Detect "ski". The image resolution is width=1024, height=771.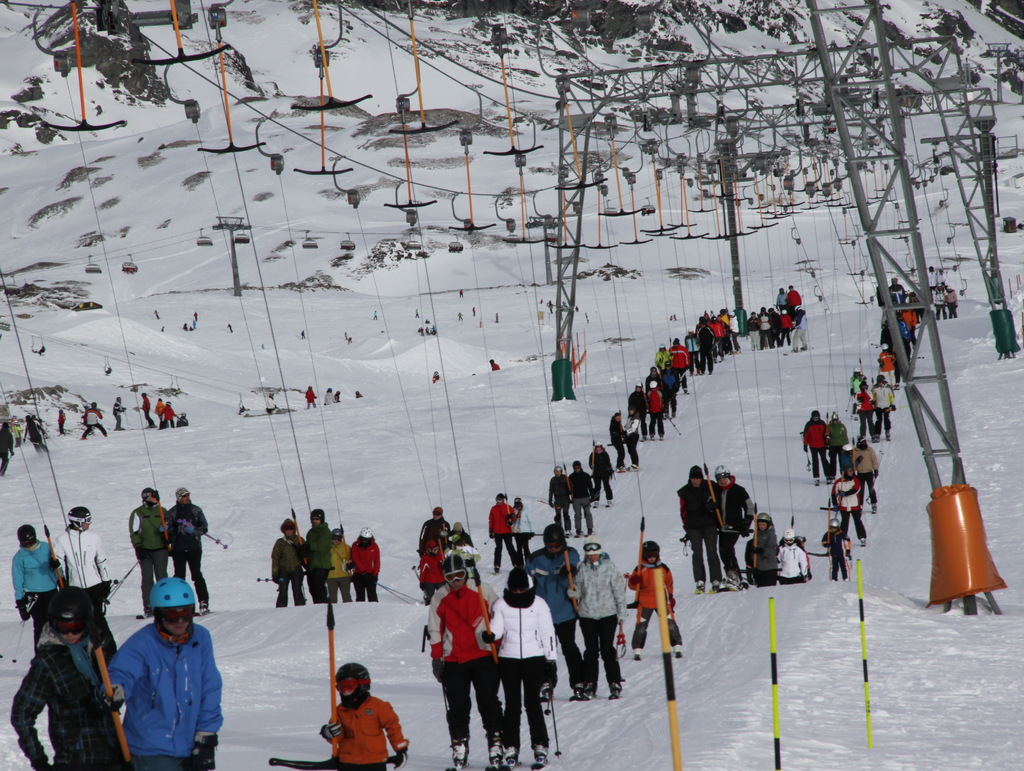
[869, 500, 881, 514].
